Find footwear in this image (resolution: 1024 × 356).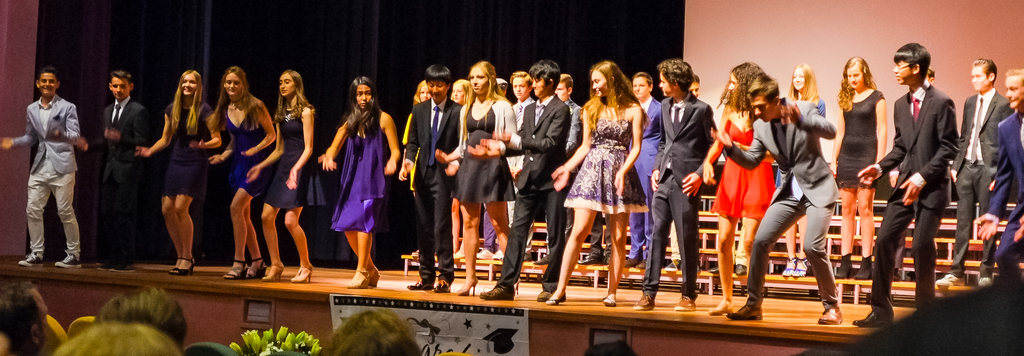
Rect(291, 262, 309, 283).
